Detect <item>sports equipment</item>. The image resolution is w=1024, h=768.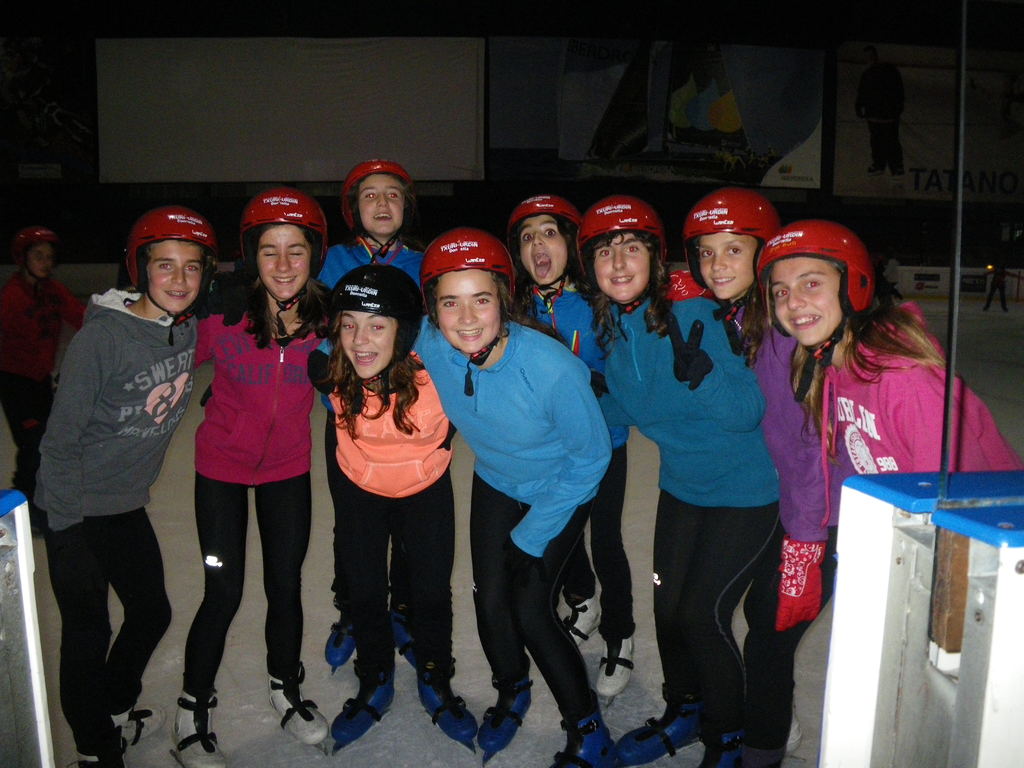
l=596, t=637, r=631, b=712.
